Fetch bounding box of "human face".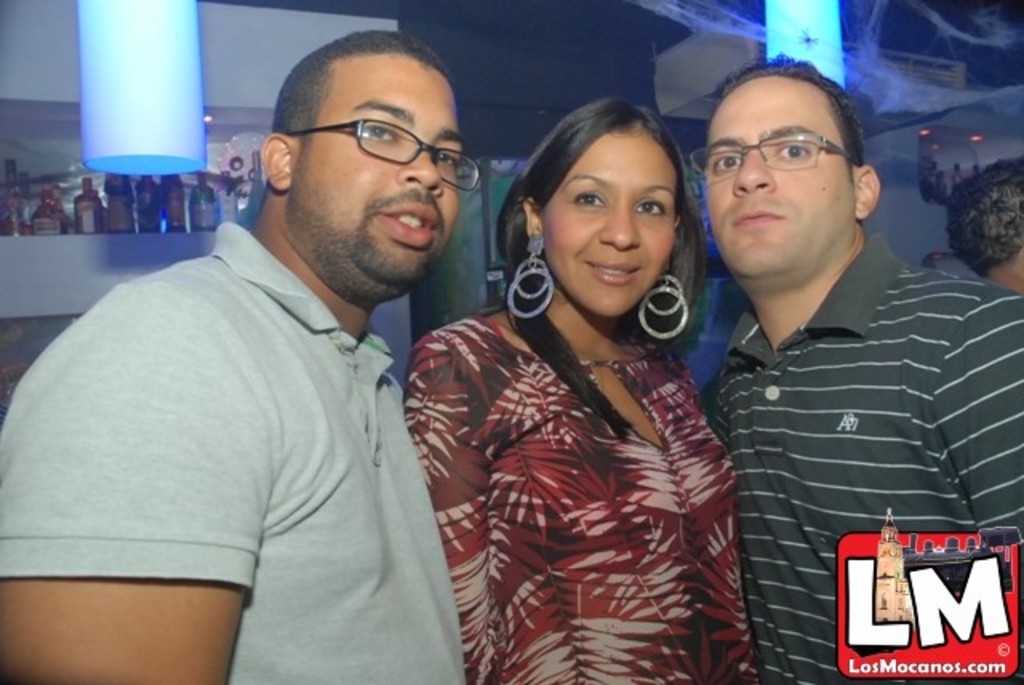
Bbox: (704,75,859,274).
